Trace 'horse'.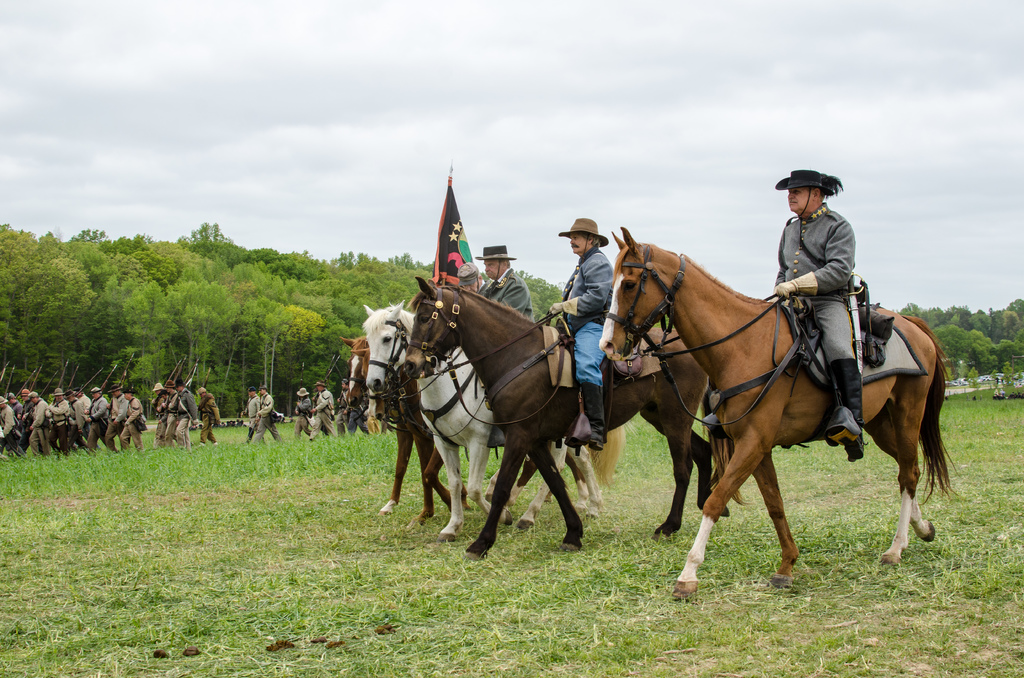
Traced to [362, 297, 633, 546].
